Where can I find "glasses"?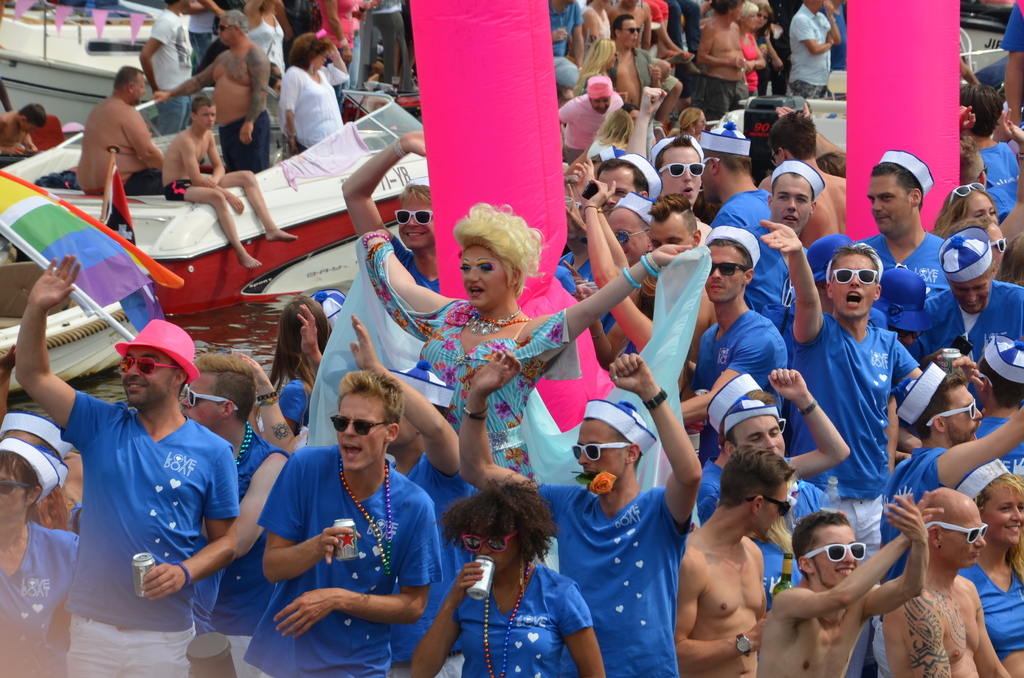
You can find it at <region>610, 229, 645, 248</region>.
